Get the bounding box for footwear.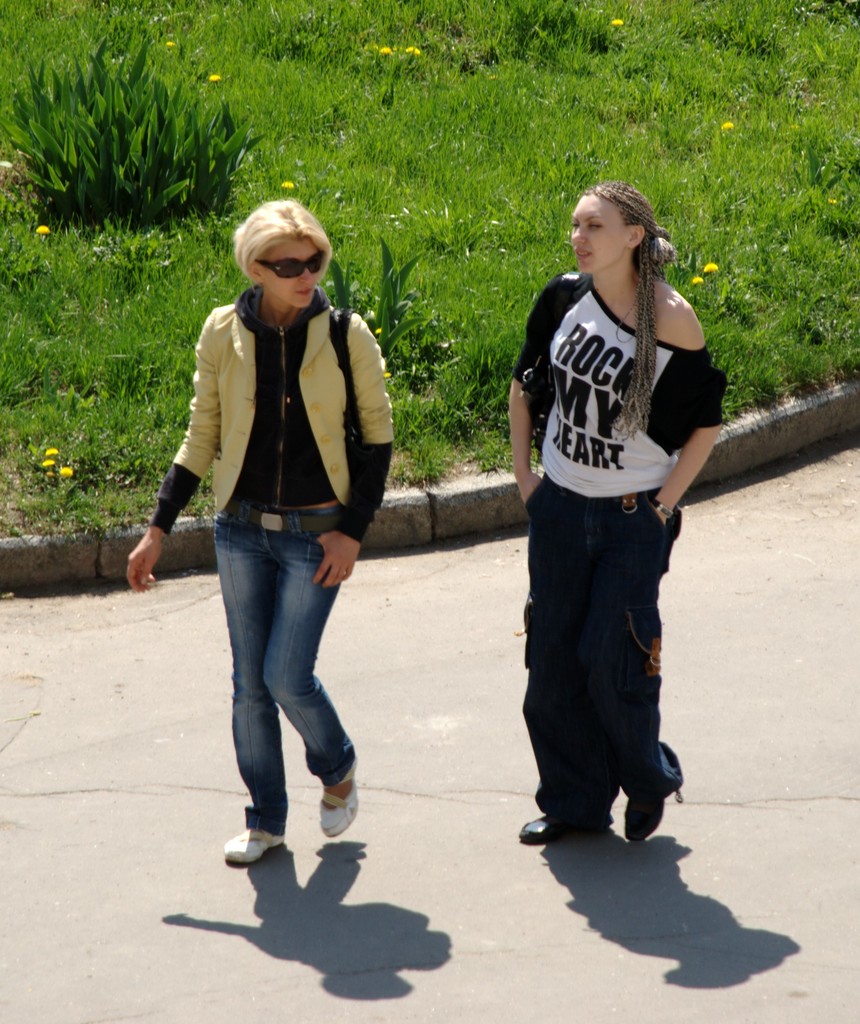
[514,806,587,841].
